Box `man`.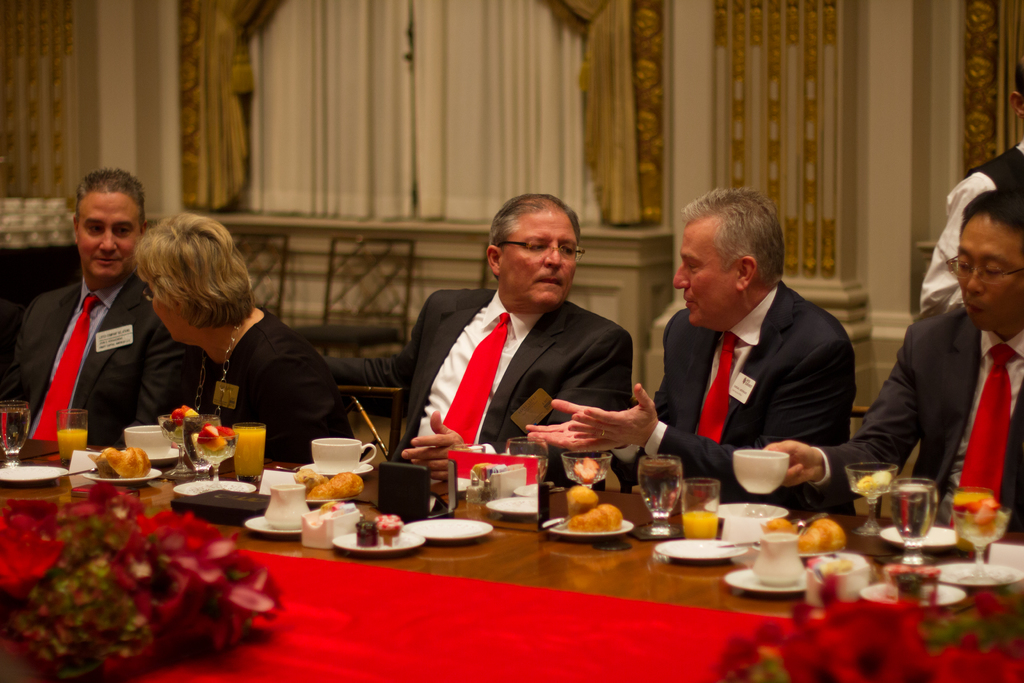
[383, 195, 671, 488].
